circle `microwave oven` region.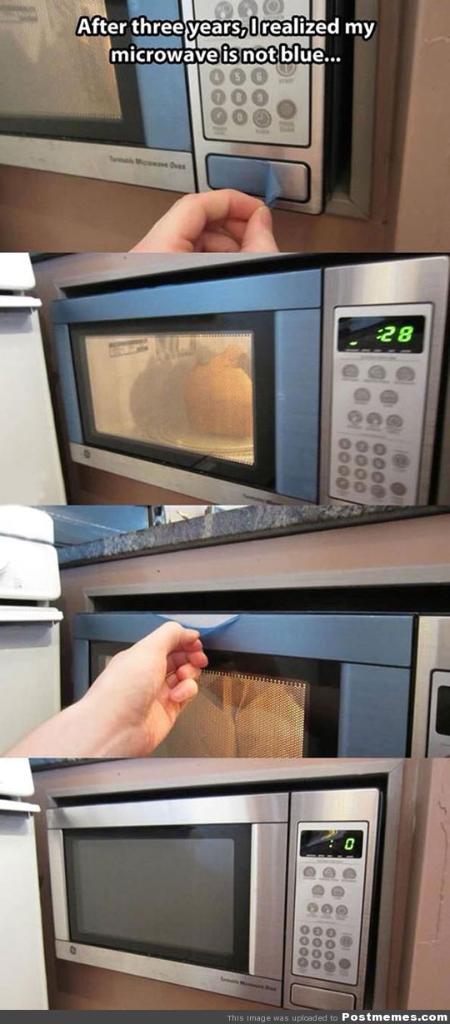
Region: (x1=48, y1=252, x2=447, y2=506).
